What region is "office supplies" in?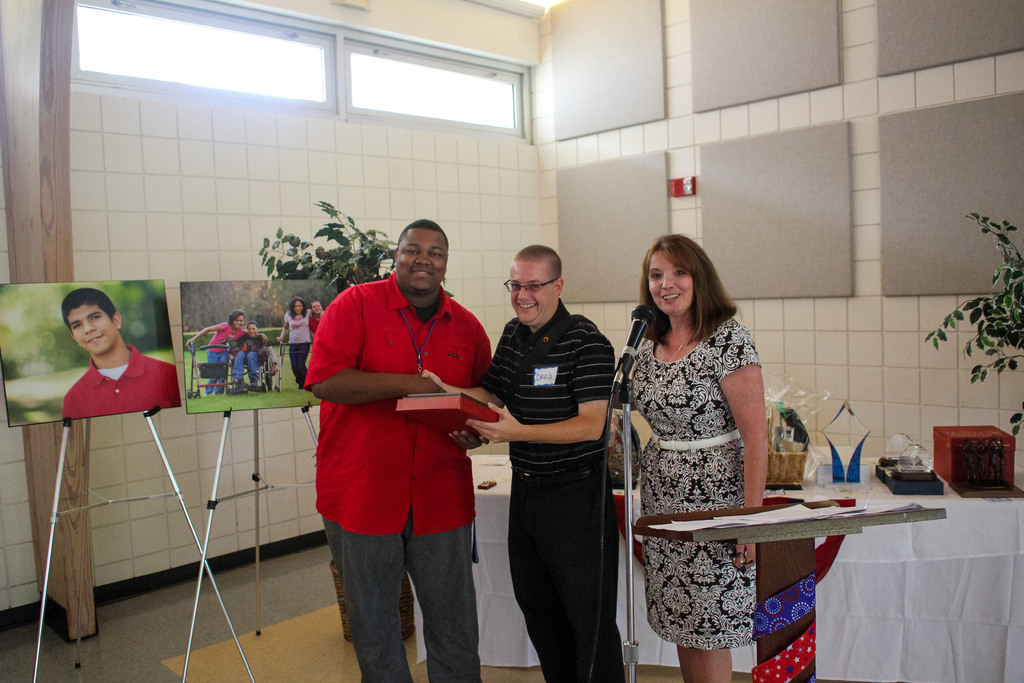
box(642, 502, 953, 679).
